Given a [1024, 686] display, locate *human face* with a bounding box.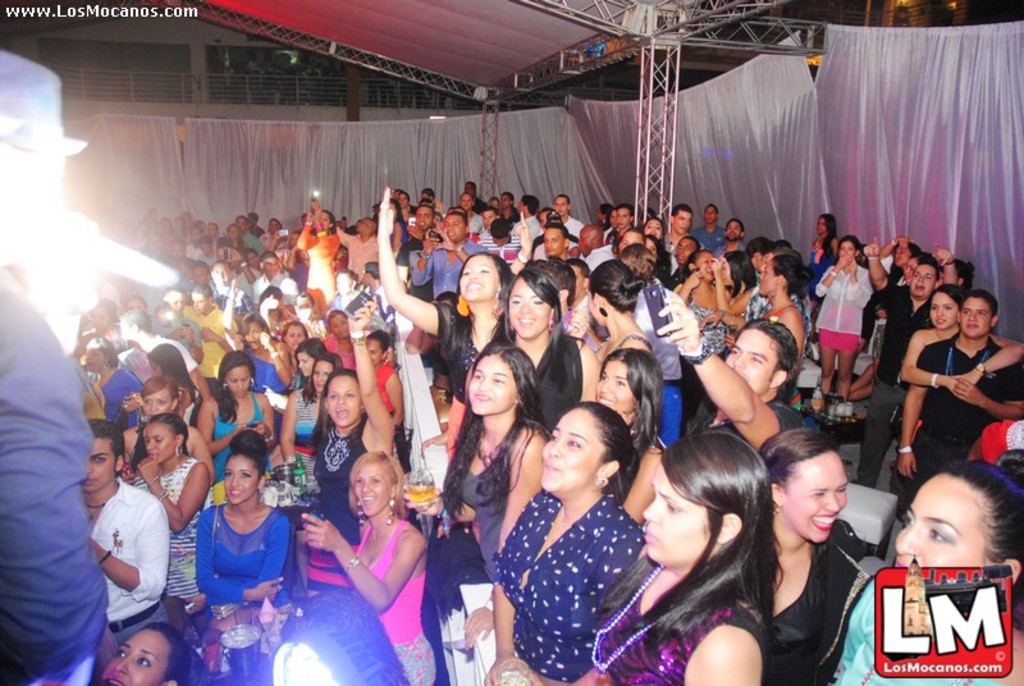
Located: 467:355:520:413.
